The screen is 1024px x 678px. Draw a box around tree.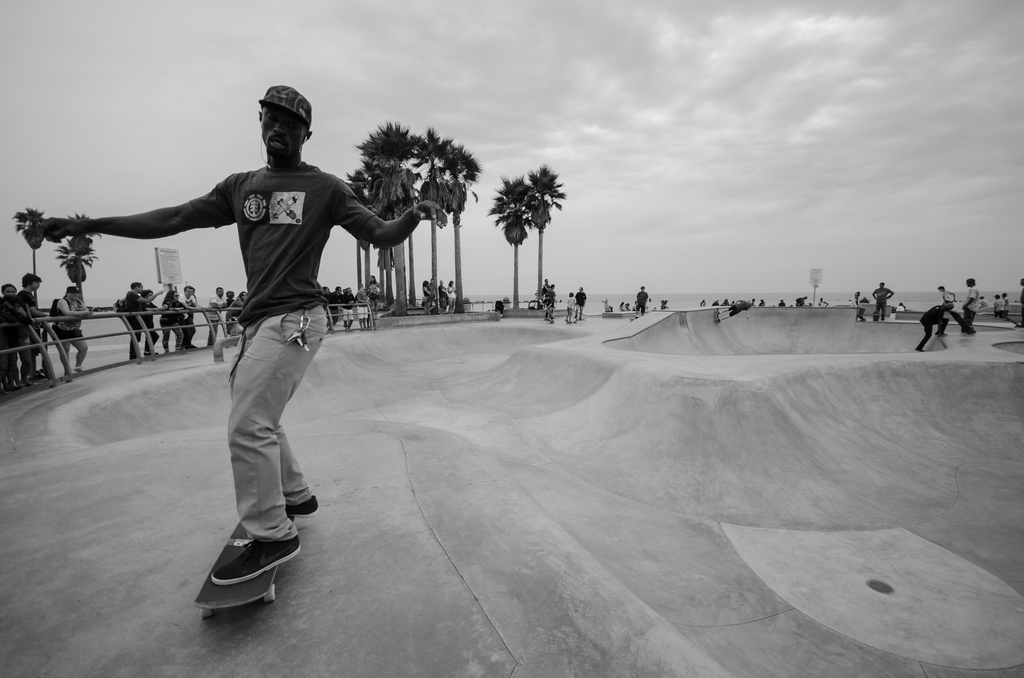
(340,127,491,304).
